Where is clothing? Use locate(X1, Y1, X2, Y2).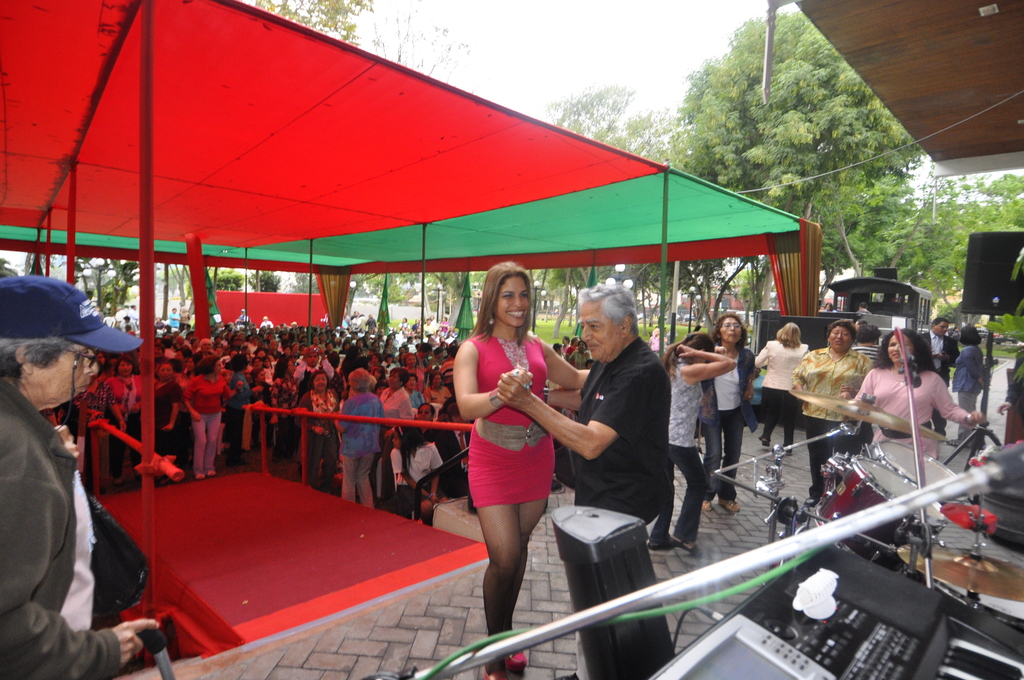
locate(916, 328, 963, 429).
